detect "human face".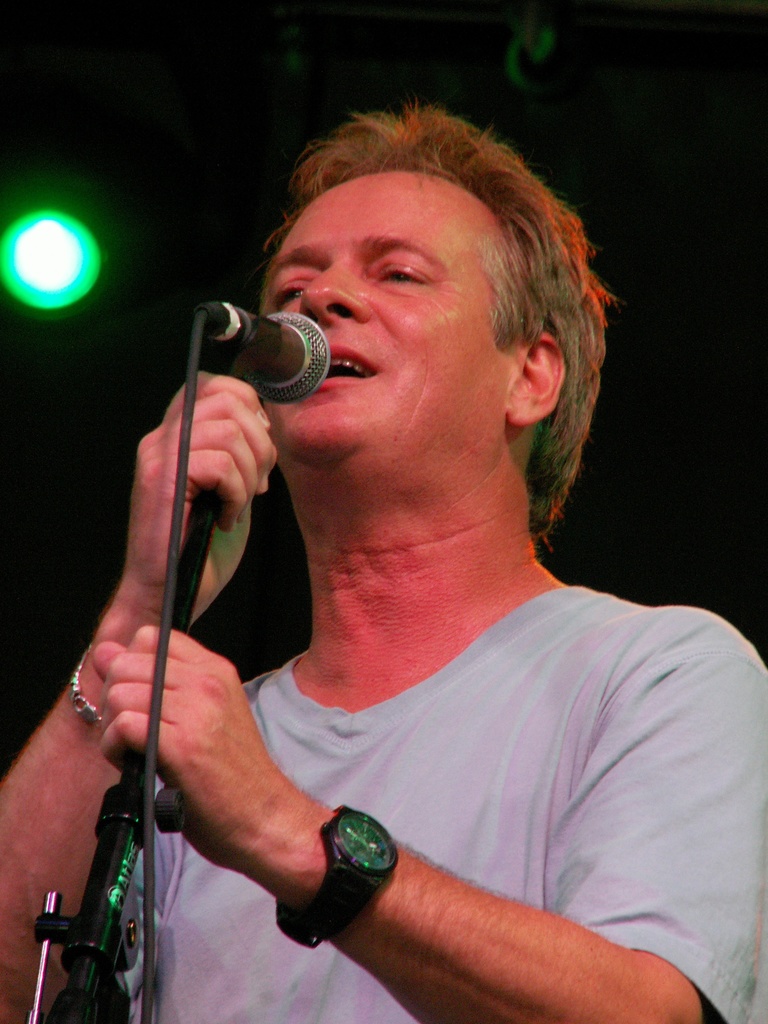
Detected at detection(255, 173, 520, 449).
